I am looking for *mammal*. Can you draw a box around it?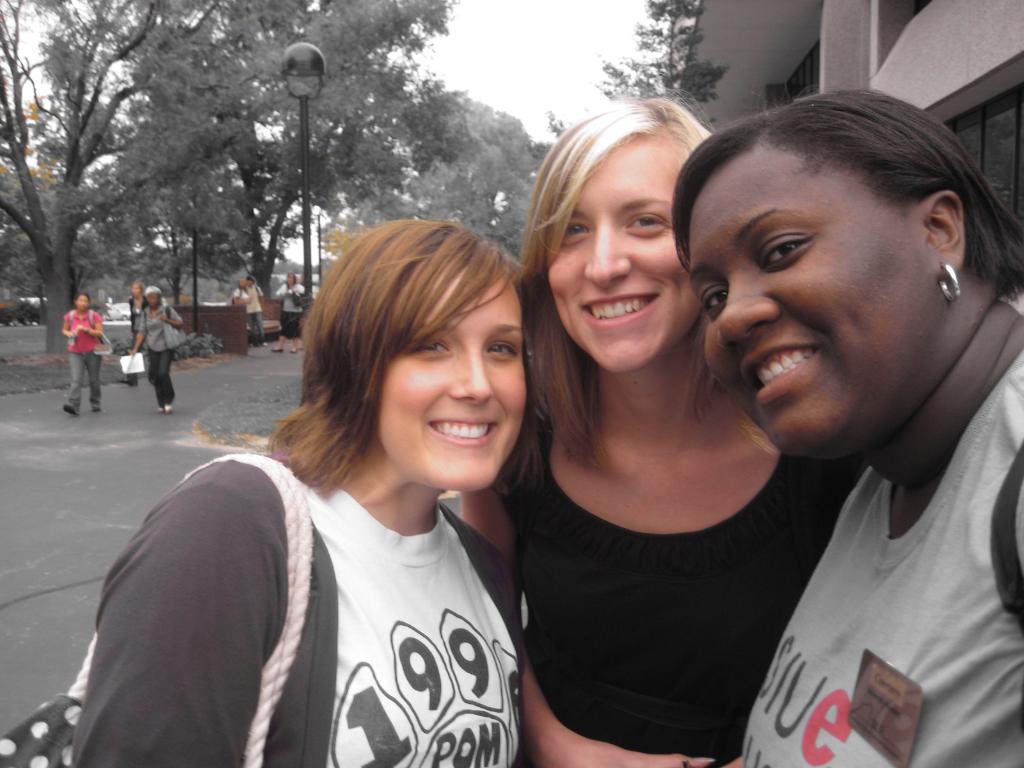
Sure, the bounding box is bbox(270, 271, 308, 355).
